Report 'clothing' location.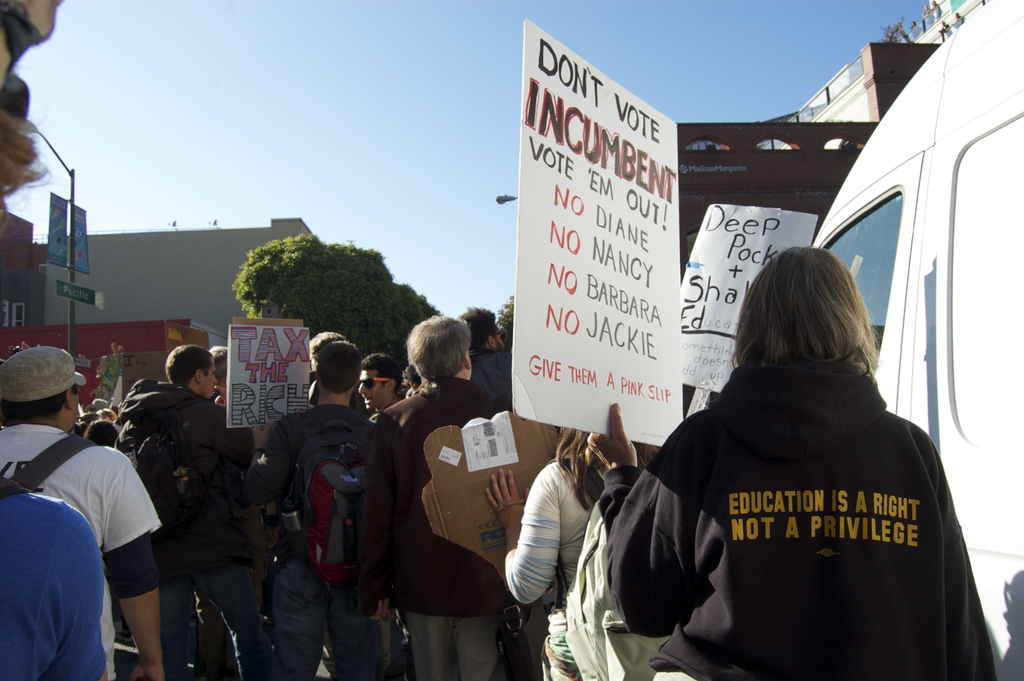
Report: rect(0, 425, 166, 680).
